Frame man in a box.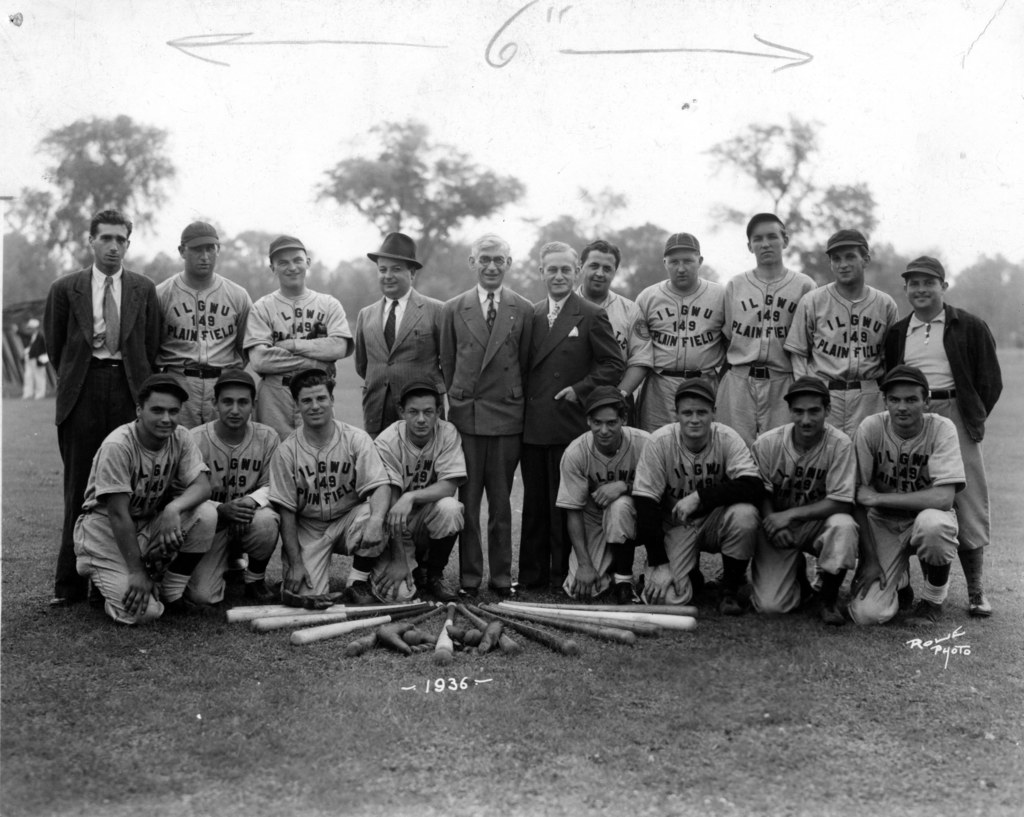
bbox=[634, 376, 764, 617].
